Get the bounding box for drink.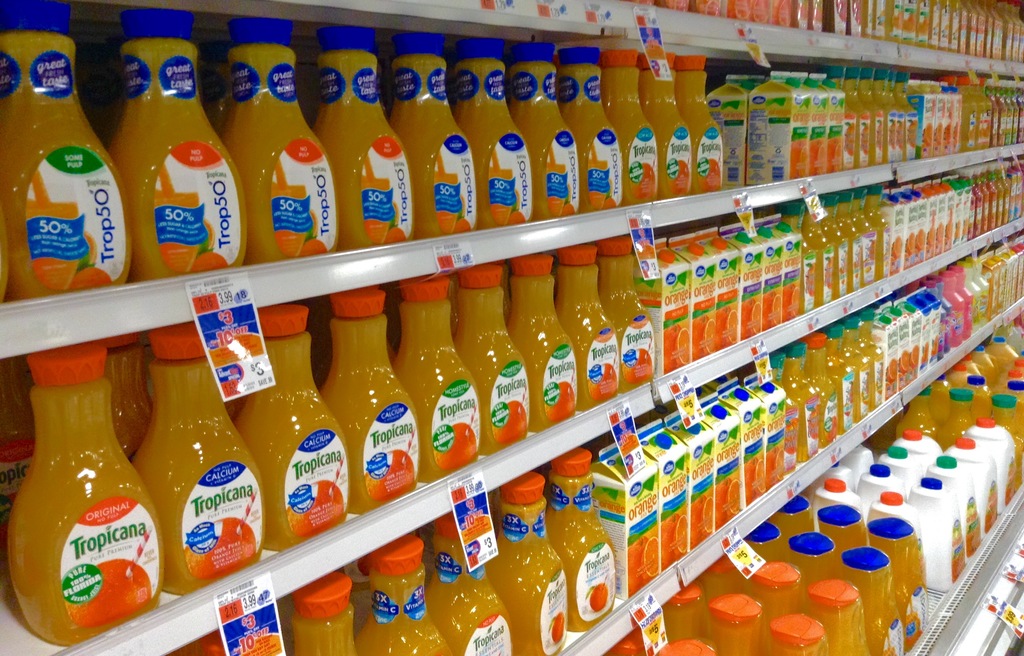
bbox=(942, 178, 954, 252).
